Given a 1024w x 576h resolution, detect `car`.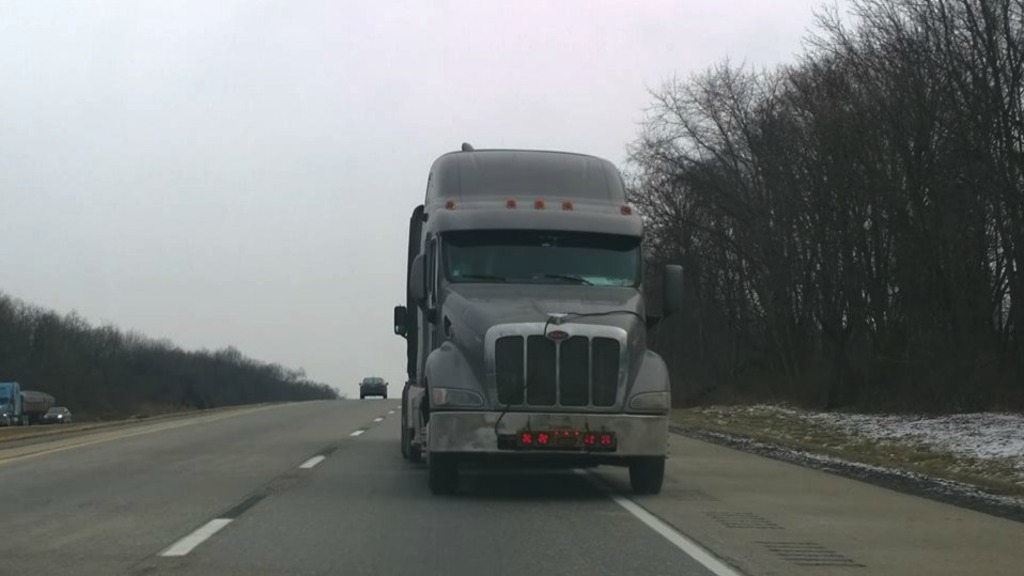
bbox=[355, 376, 392, 395].
